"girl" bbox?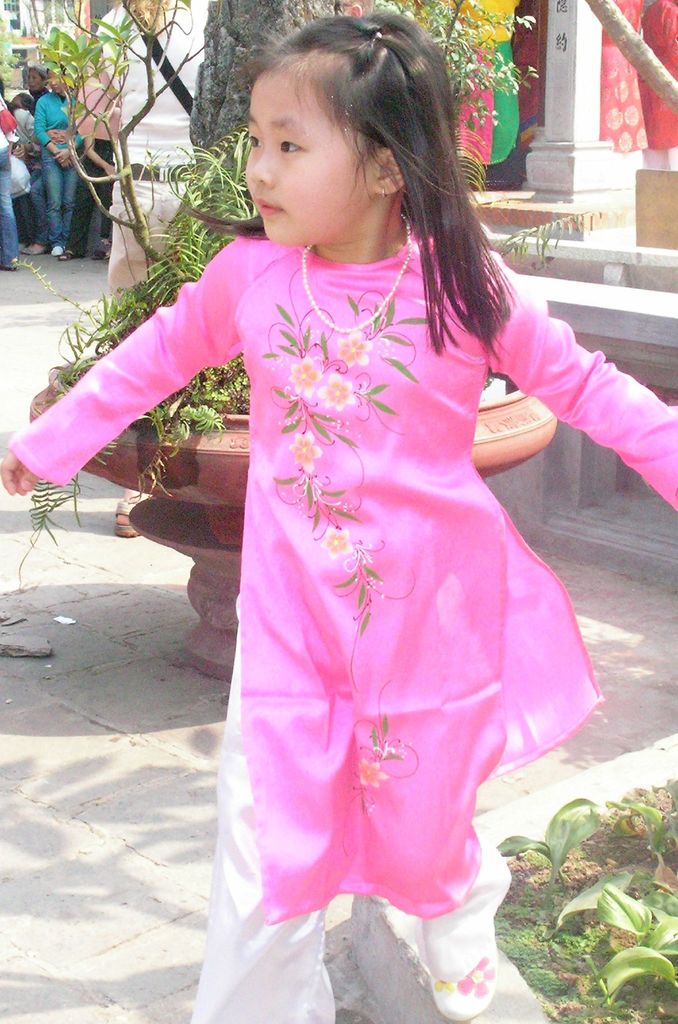
rect(0, 0, 677, 1023)
